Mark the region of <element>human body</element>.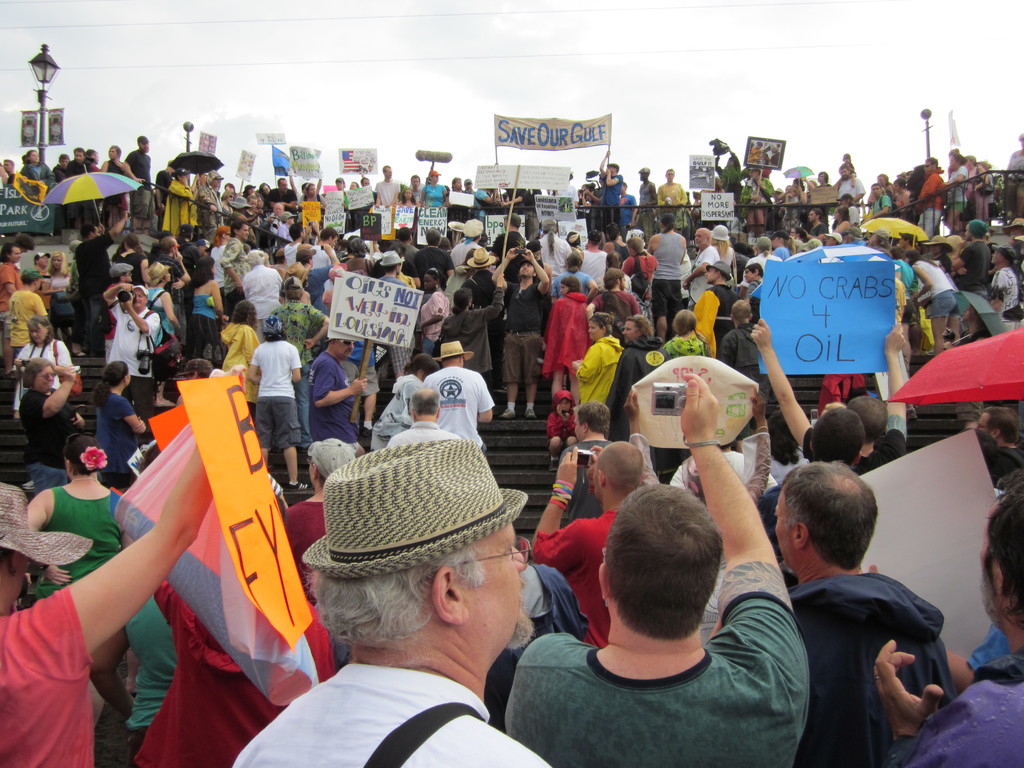
Region: <bbox>394, 225, 419, 275</bbox>.
